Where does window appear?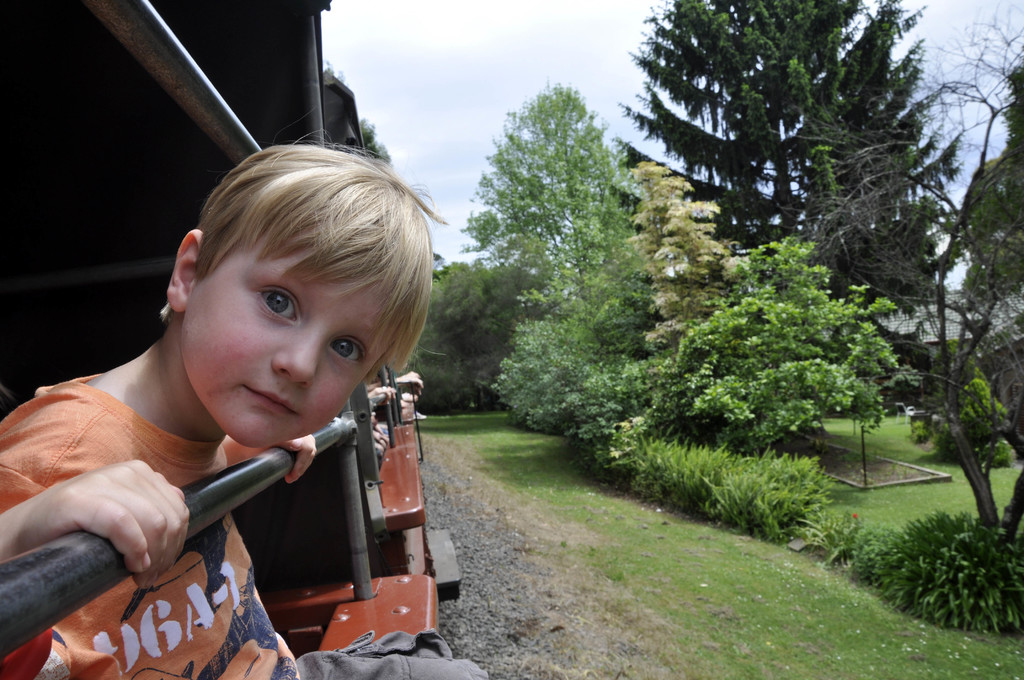
Appears at (0, 0, 372, 679).
